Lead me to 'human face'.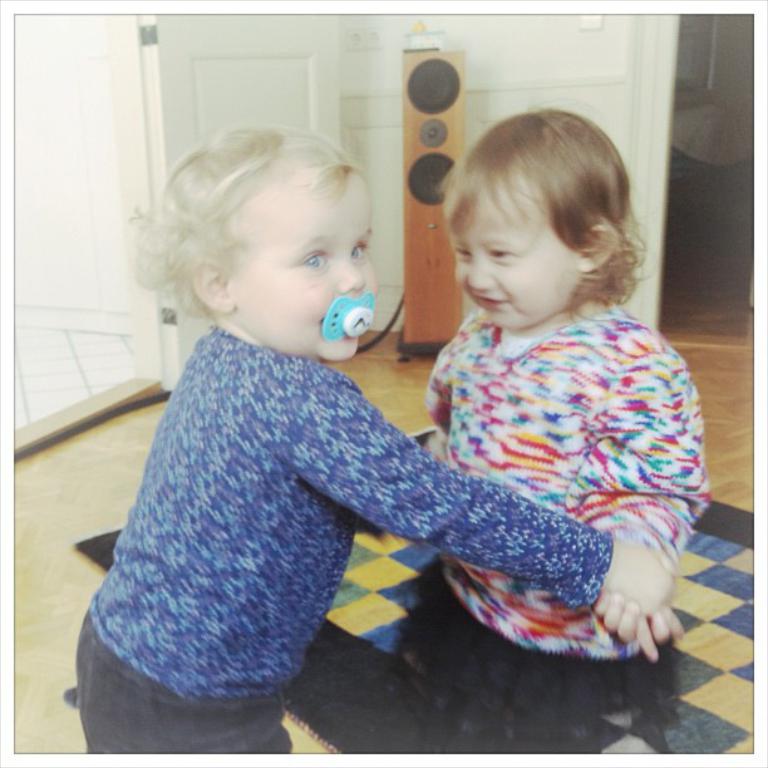
Lead to Rect(226, 163, 378, 366).
